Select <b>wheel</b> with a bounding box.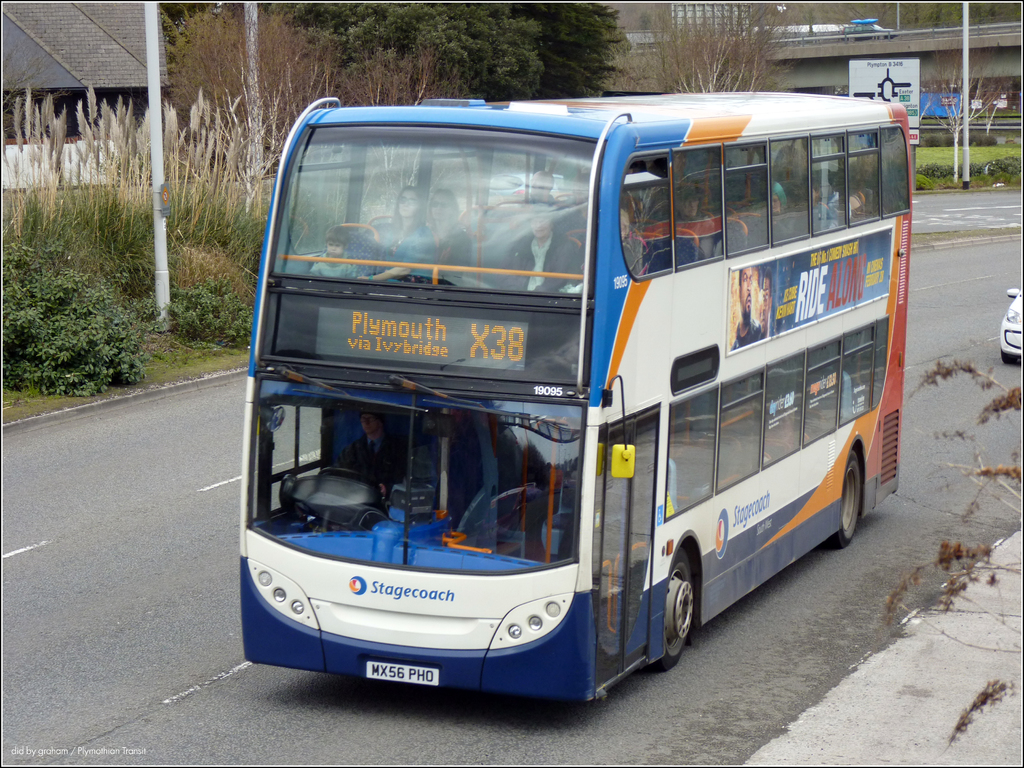
x1=317, y1=468, x2=378, y2=495.
